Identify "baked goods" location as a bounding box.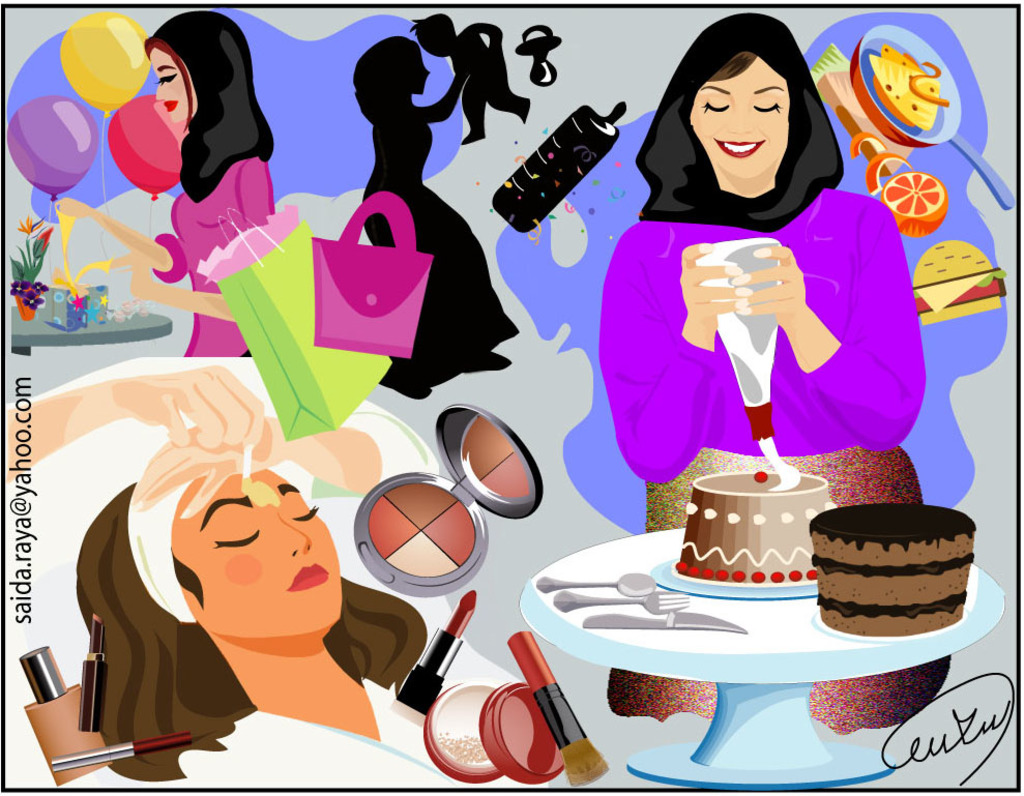
select_region(669, 467, 836, 587).
